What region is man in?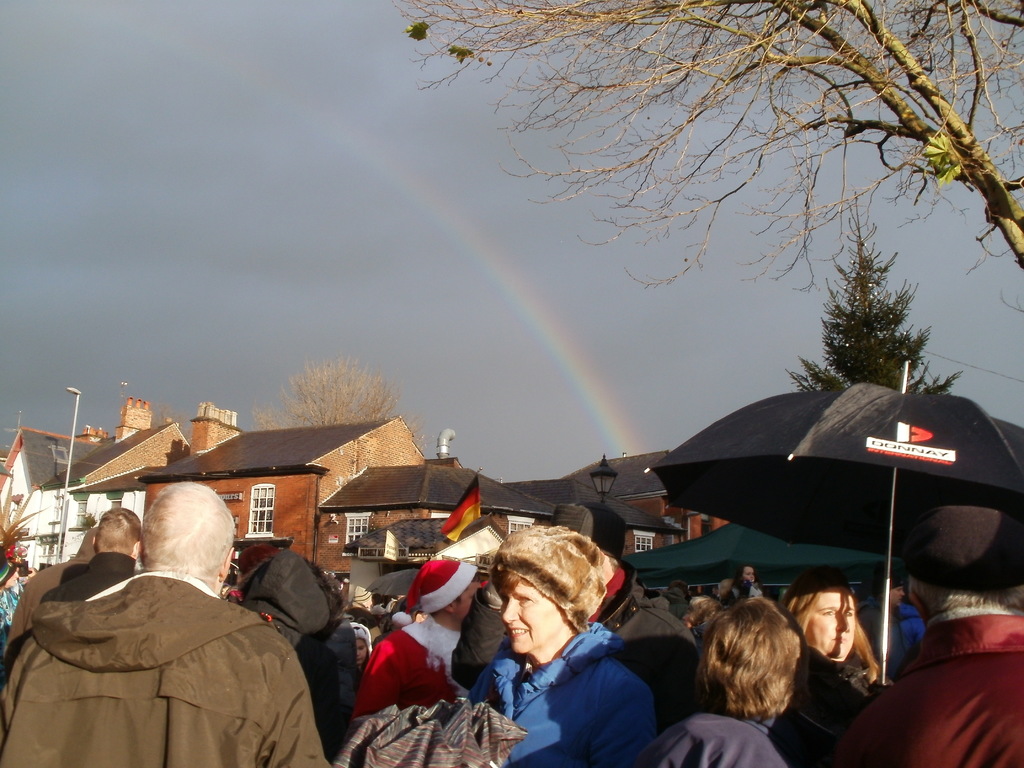
<region>854, 567, 909, 686</region>.
